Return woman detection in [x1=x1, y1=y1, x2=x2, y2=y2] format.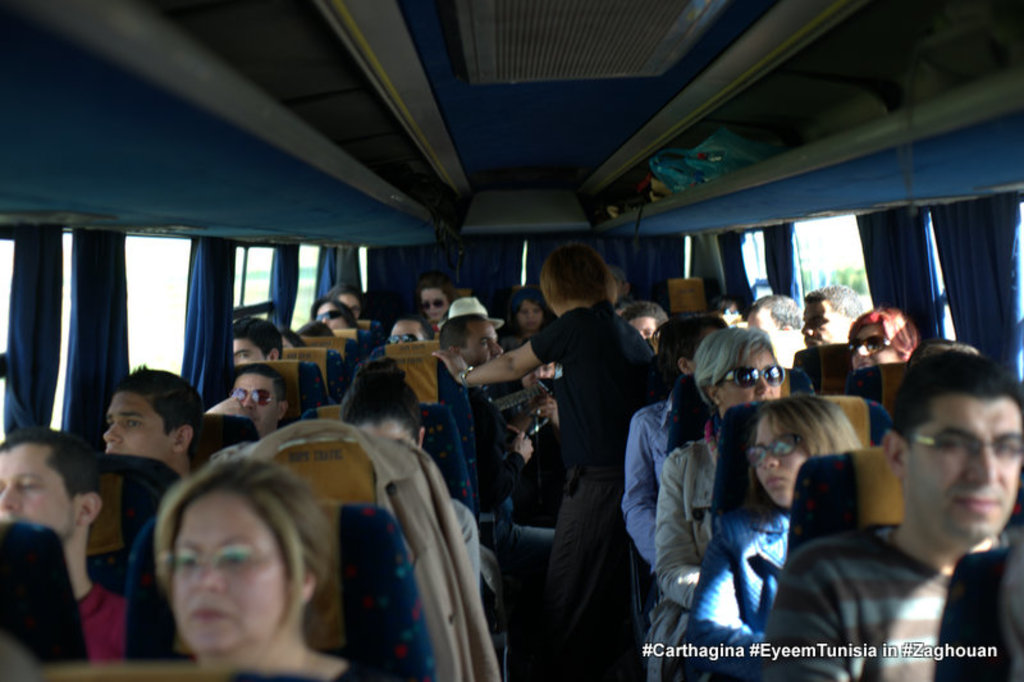
[x1=684, y1=386, x2=876, y2=681].
